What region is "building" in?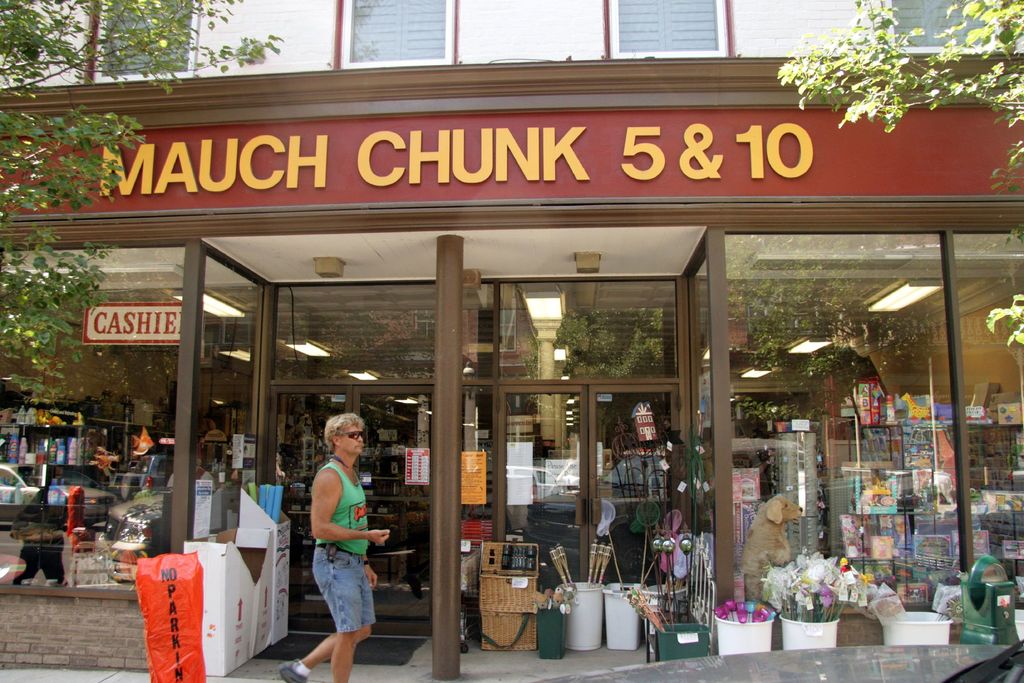
pyautogui.locateOnScreen(0, 2, 1023, 682).
